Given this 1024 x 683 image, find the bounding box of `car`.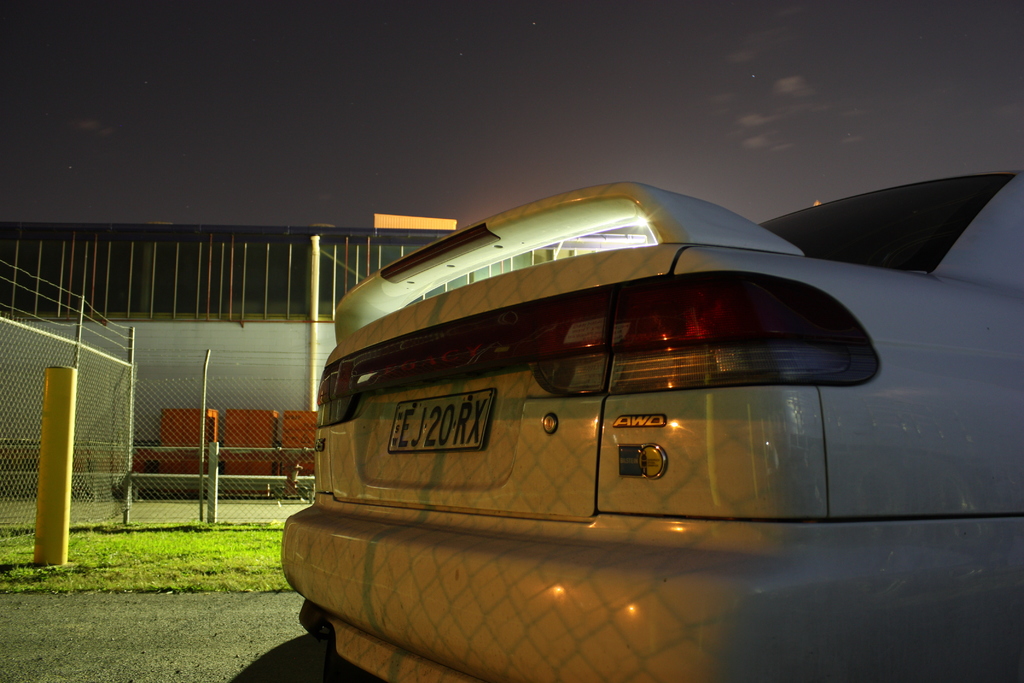
bbox=[281, 165, 1023, 682].
